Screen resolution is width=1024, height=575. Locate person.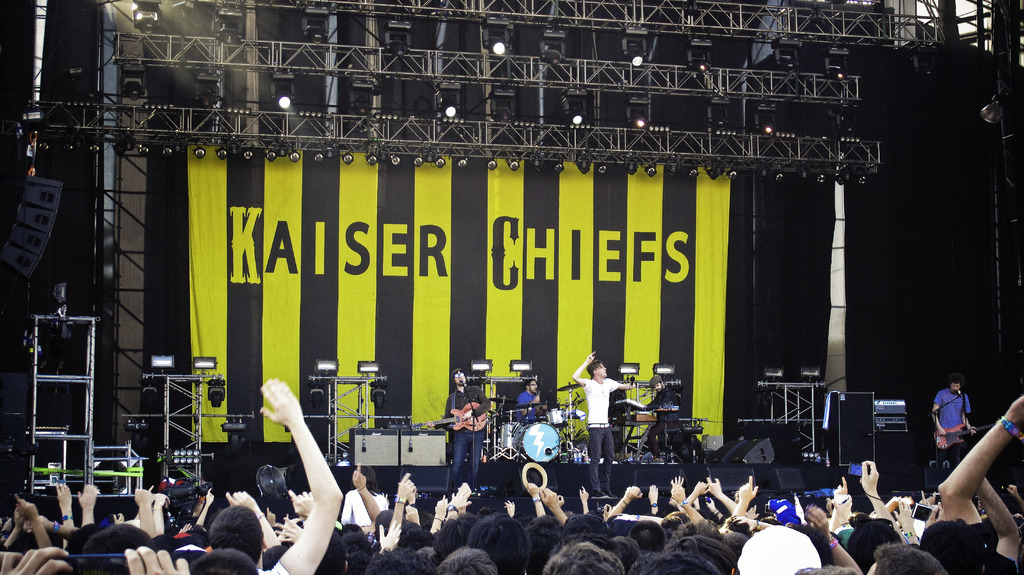
{"x1": 577, "y1": 348, "x2": 620, "y2": 457}.
